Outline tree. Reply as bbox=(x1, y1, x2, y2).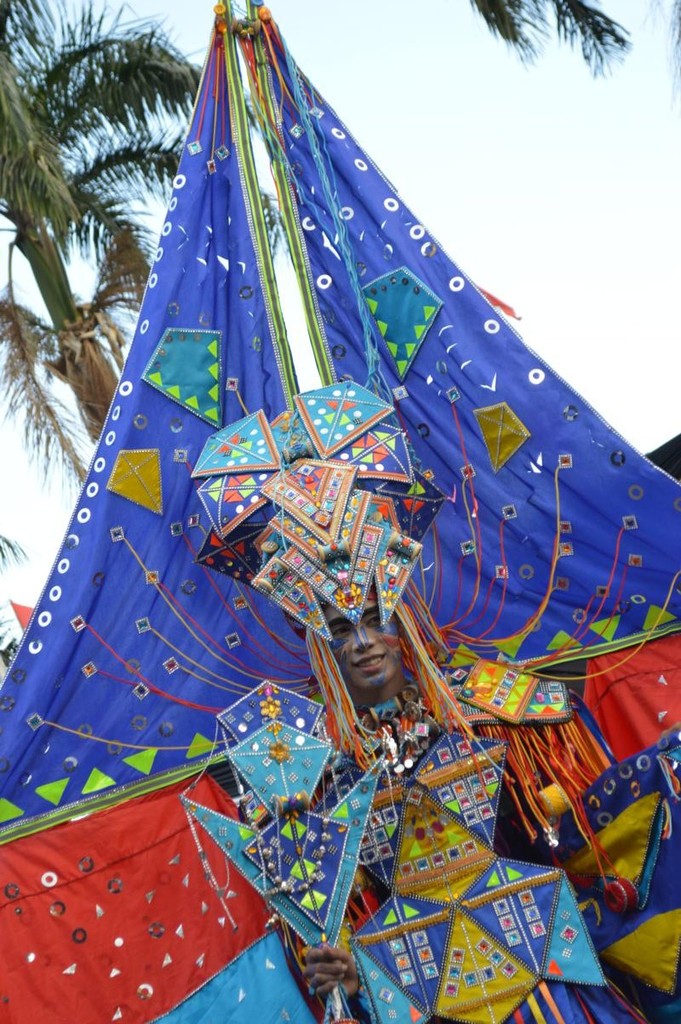
bbox=(460, 0, 680, 105).
